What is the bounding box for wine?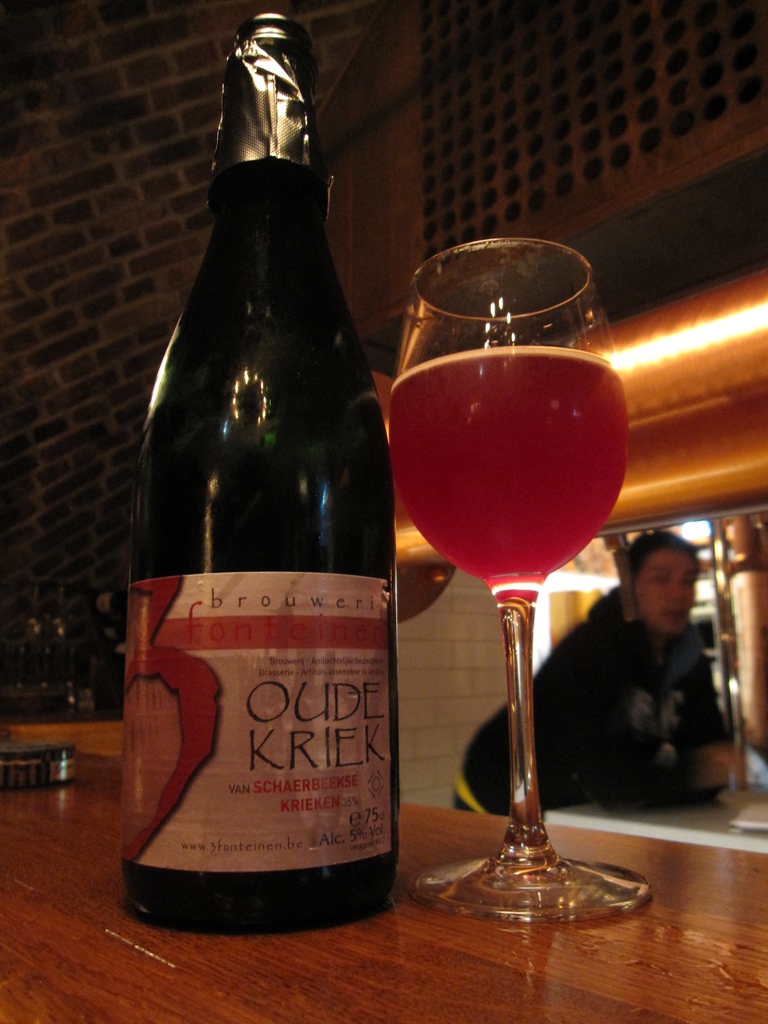
x1=127, y1=10, x2=406, y2=955.
